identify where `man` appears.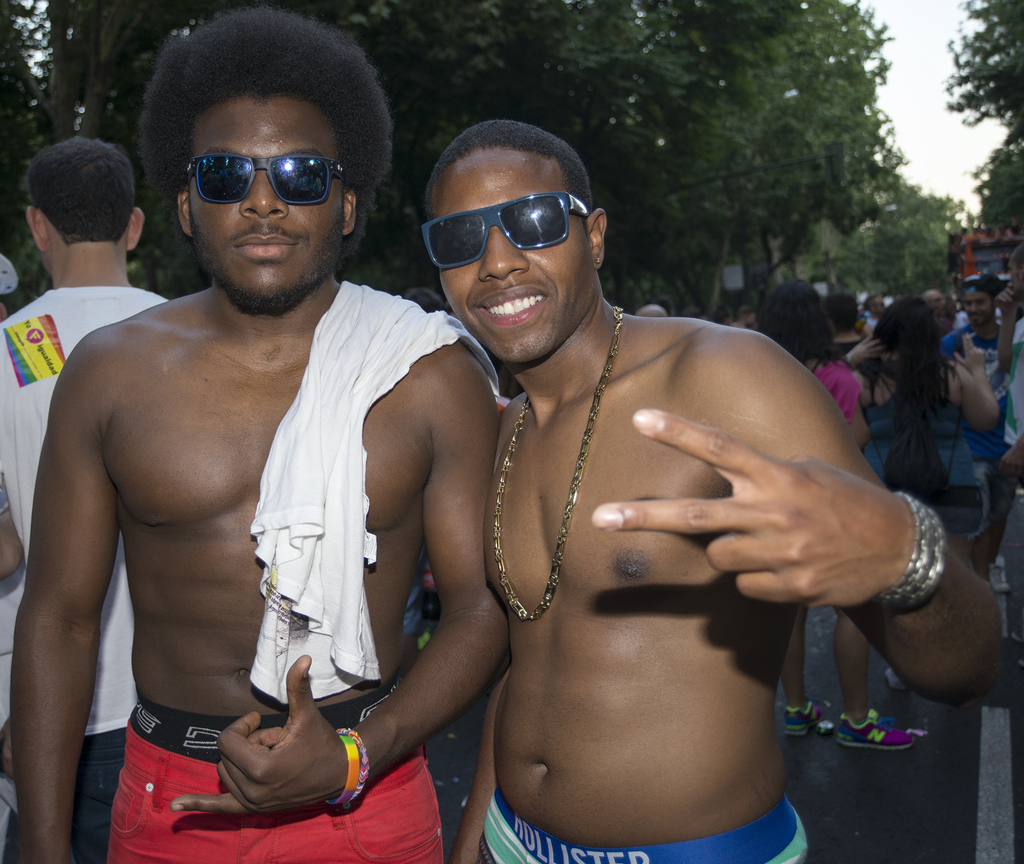
Appears at box(634, 301, 669, 319).
